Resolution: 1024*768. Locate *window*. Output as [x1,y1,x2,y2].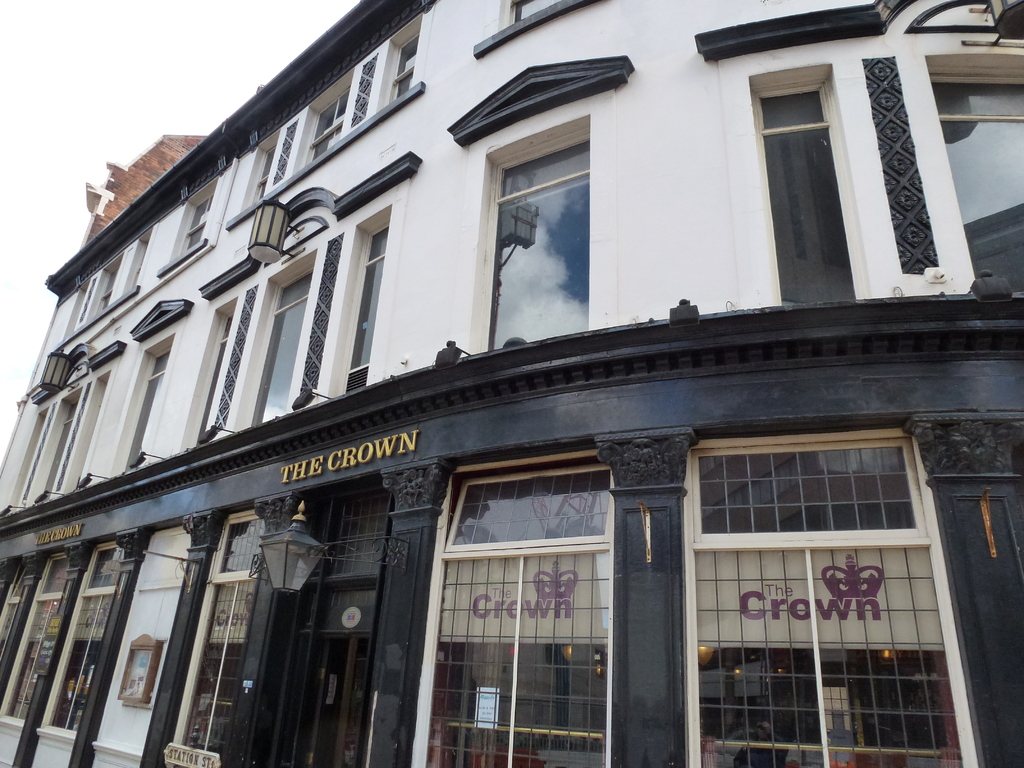
[165,513,266,767].
